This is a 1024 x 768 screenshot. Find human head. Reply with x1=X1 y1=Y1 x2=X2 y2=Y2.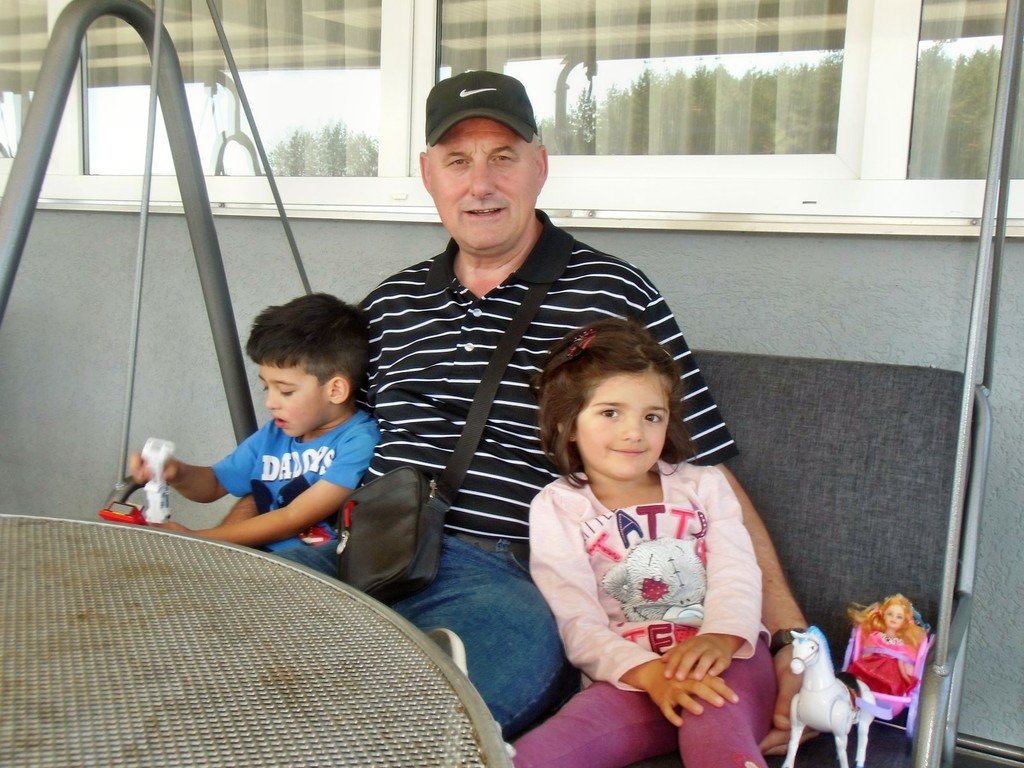
x1=416 y1=70 x2=550 y2=259.
